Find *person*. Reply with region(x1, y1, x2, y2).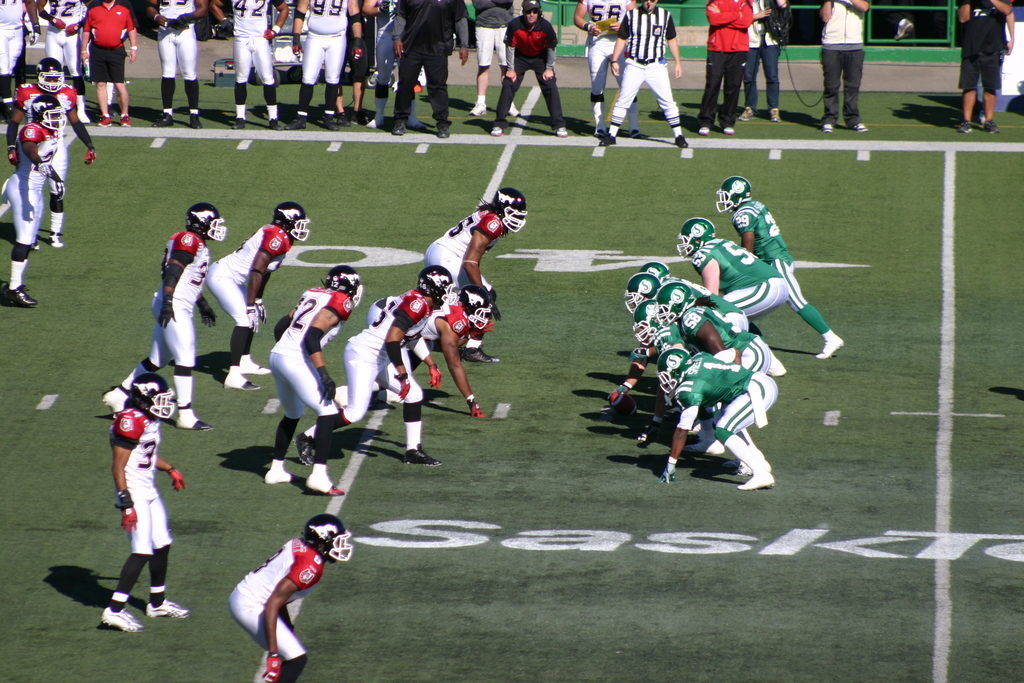
region(2, 0, 40, 122).
